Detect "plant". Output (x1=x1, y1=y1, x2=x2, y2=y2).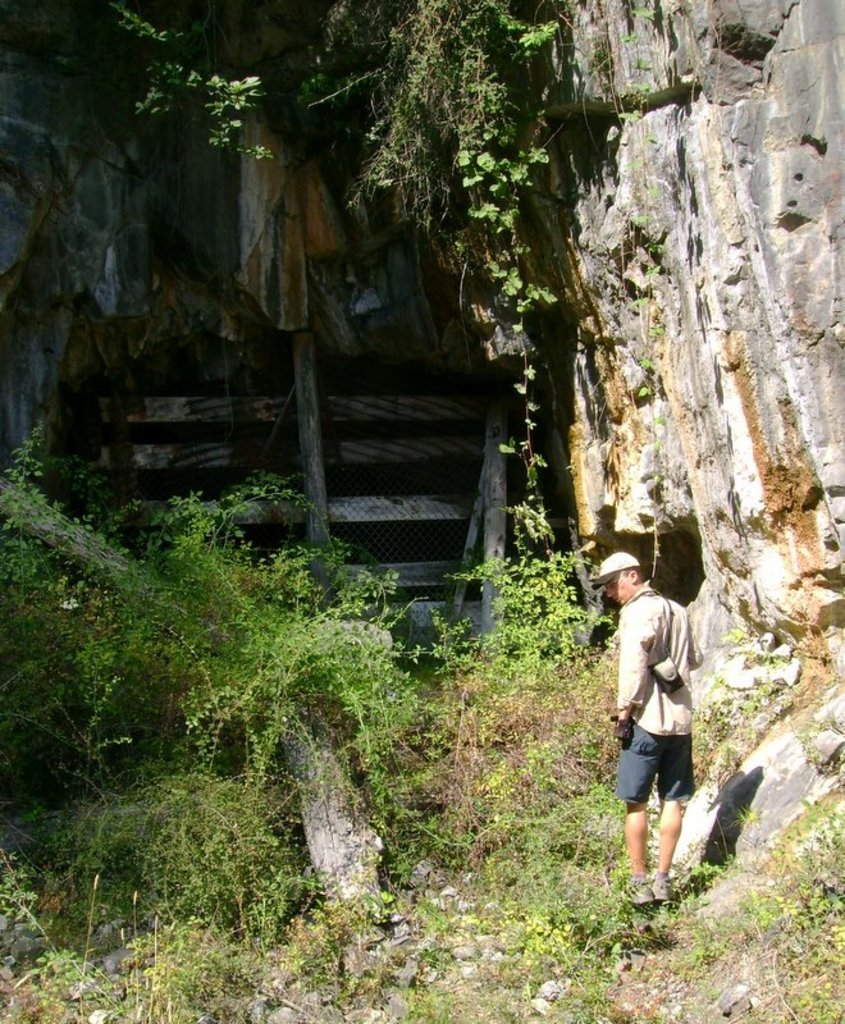
(x1=433, y1=508, x2=631, y2=708).
